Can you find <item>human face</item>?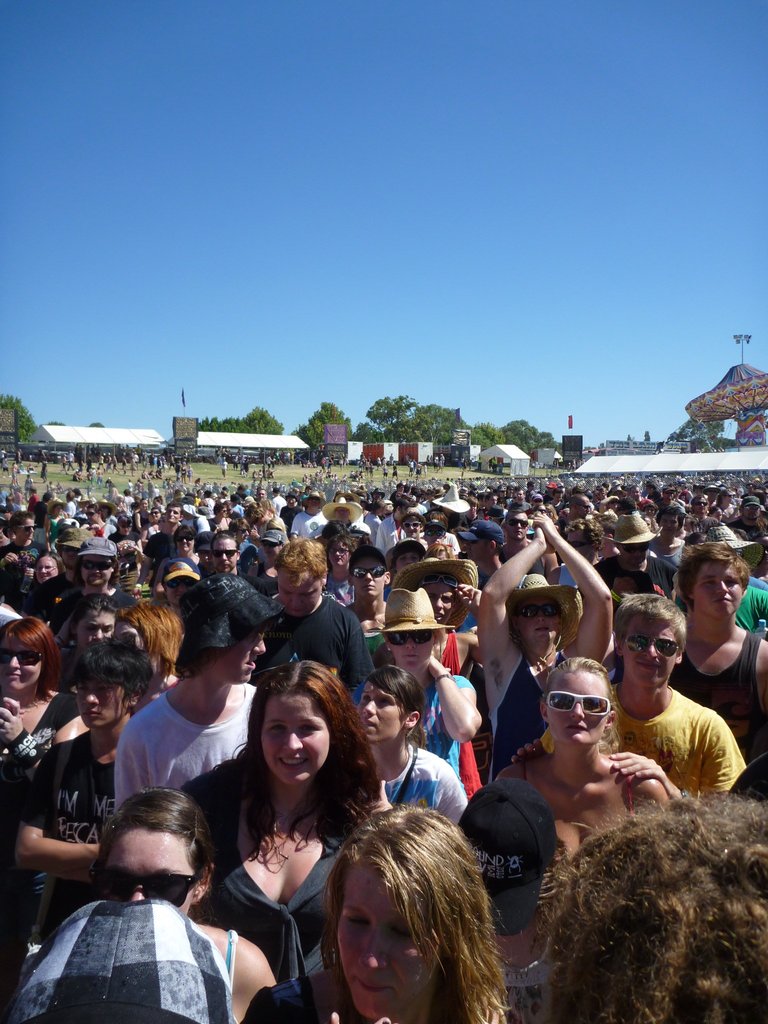
Yes, bounding box: 258/689/333/781.
